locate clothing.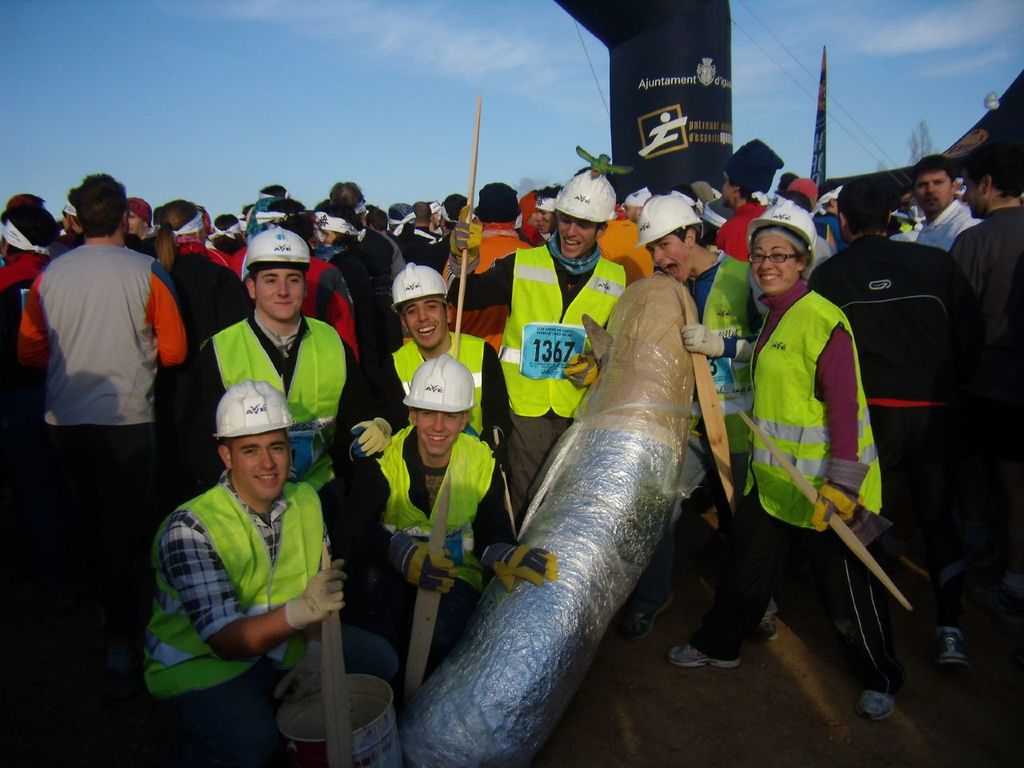
Bounding box: pyautogui.locateOnScreen(0, 243, 57, 386).
